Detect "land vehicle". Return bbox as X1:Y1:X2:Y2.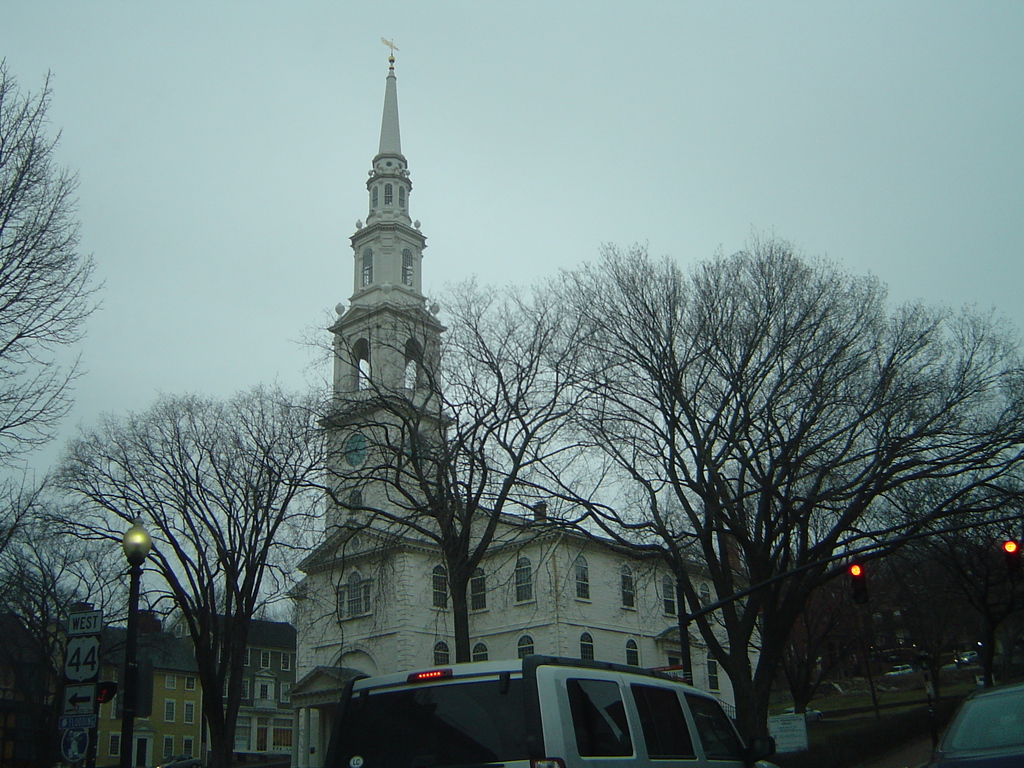
886:663:918:679.
